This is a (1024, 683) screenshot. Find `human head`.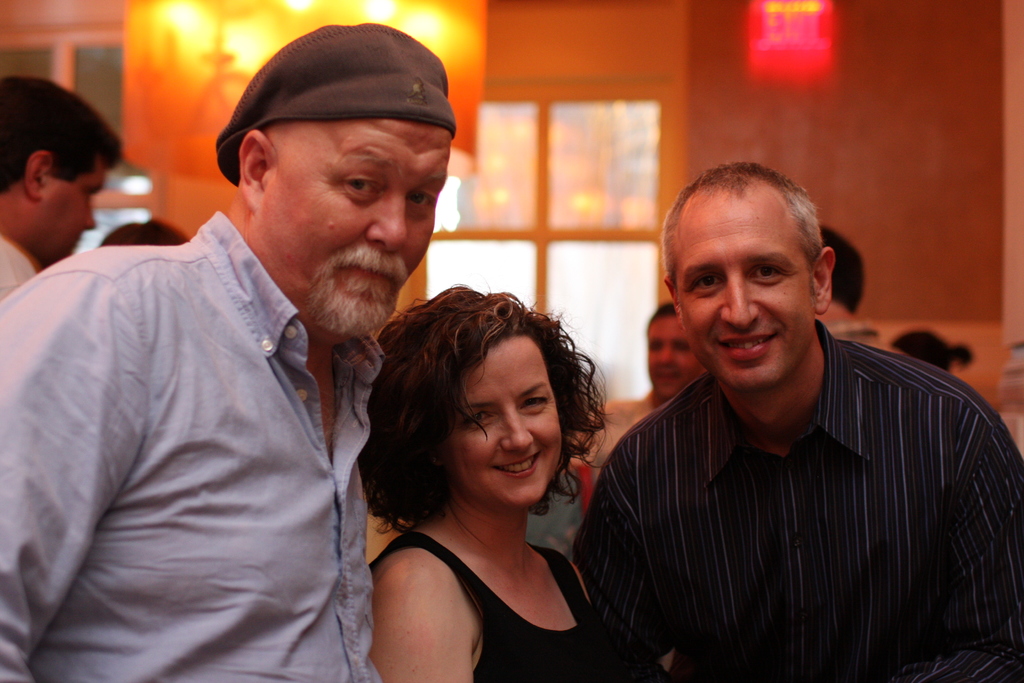
Bounding box: box(214, 24, 459, 334).
